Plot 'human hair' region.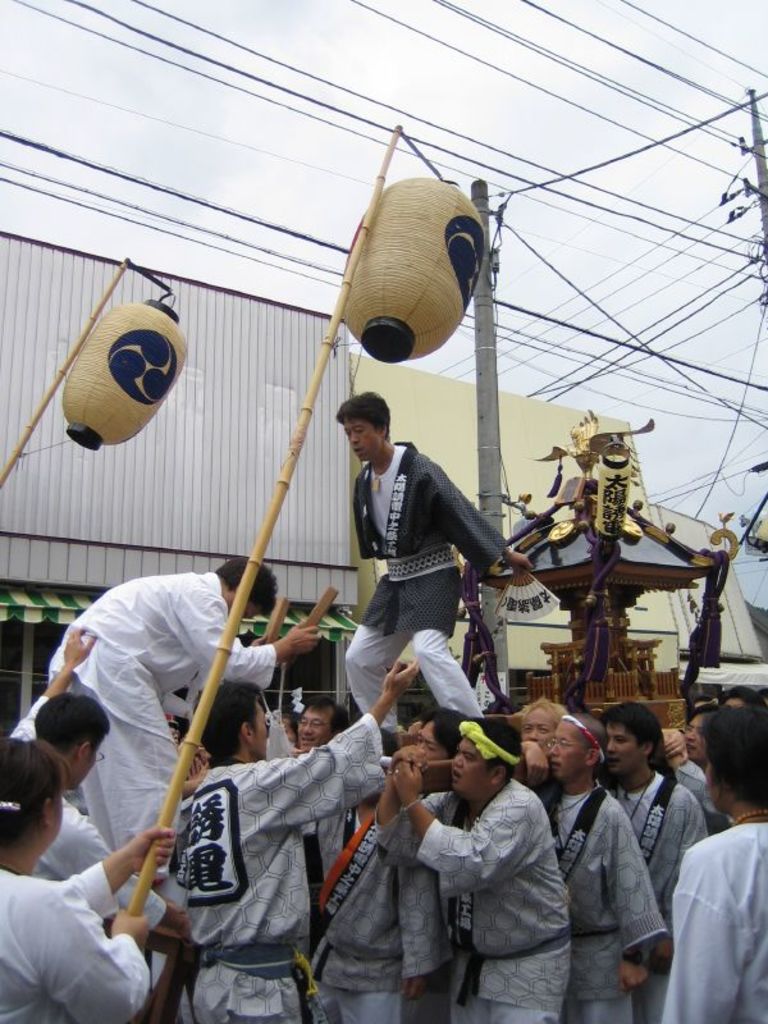
Plotted at (595, 694, 664, 756).
